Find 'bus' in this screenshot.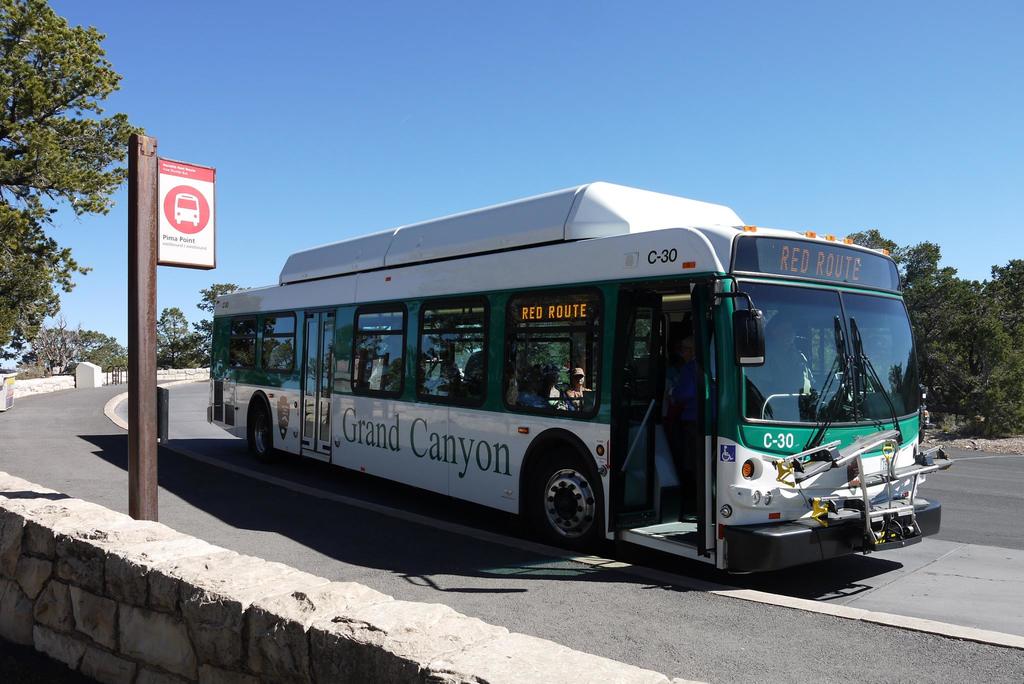
The bounding box for 'bus' is detection(202, 174, 941, 583).
